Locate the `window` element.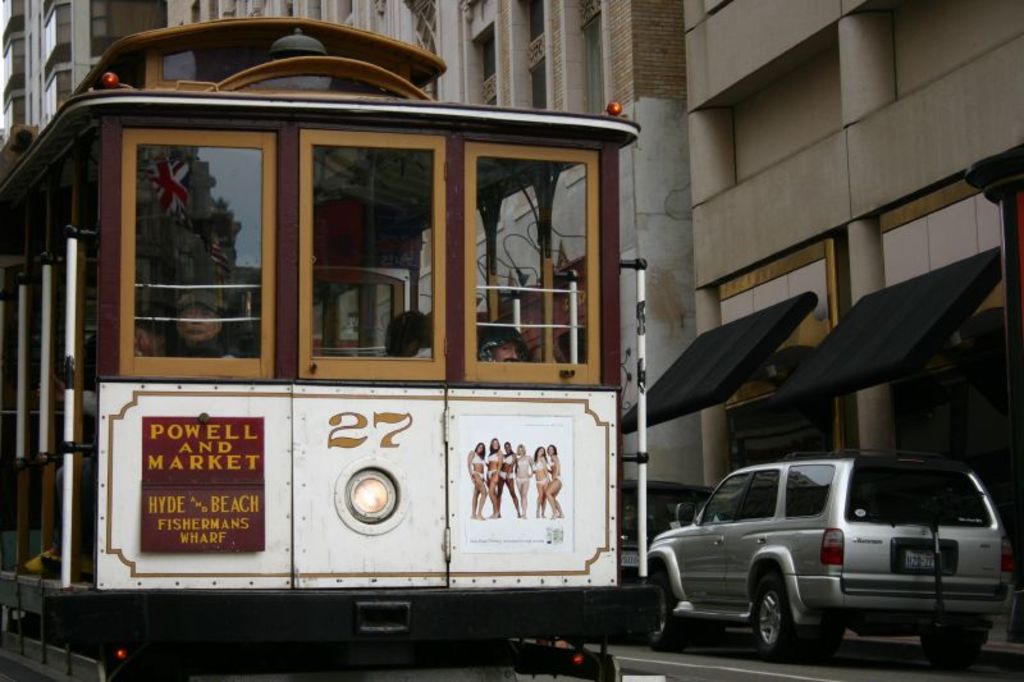
Element bbox: box=[575, 14, 623, 119].
